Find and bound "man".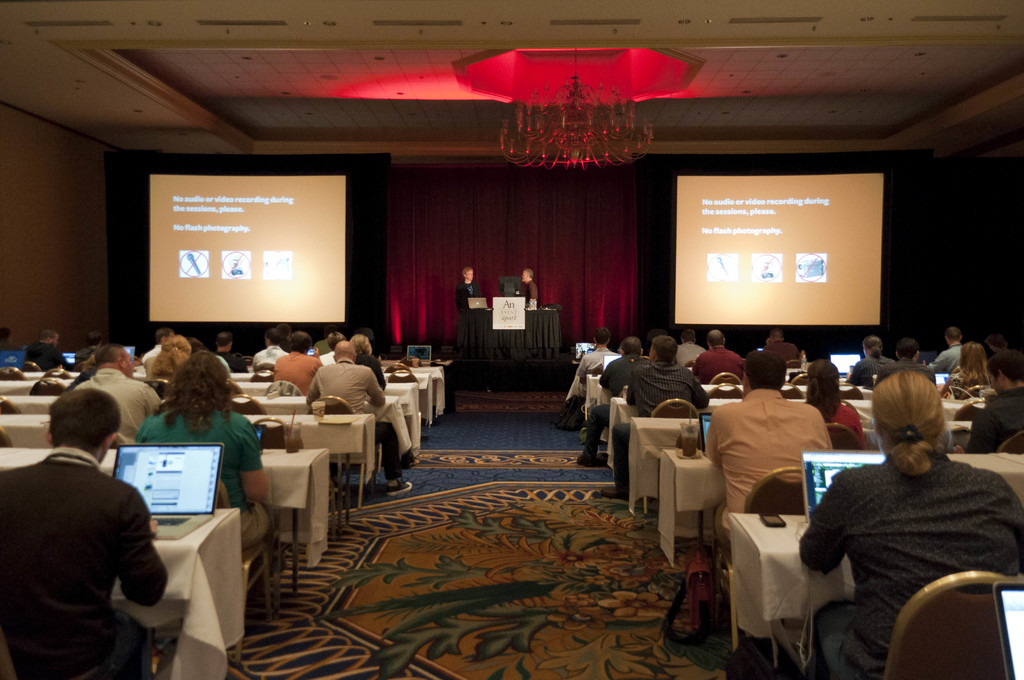
Bound: (805,366,1023,679).
